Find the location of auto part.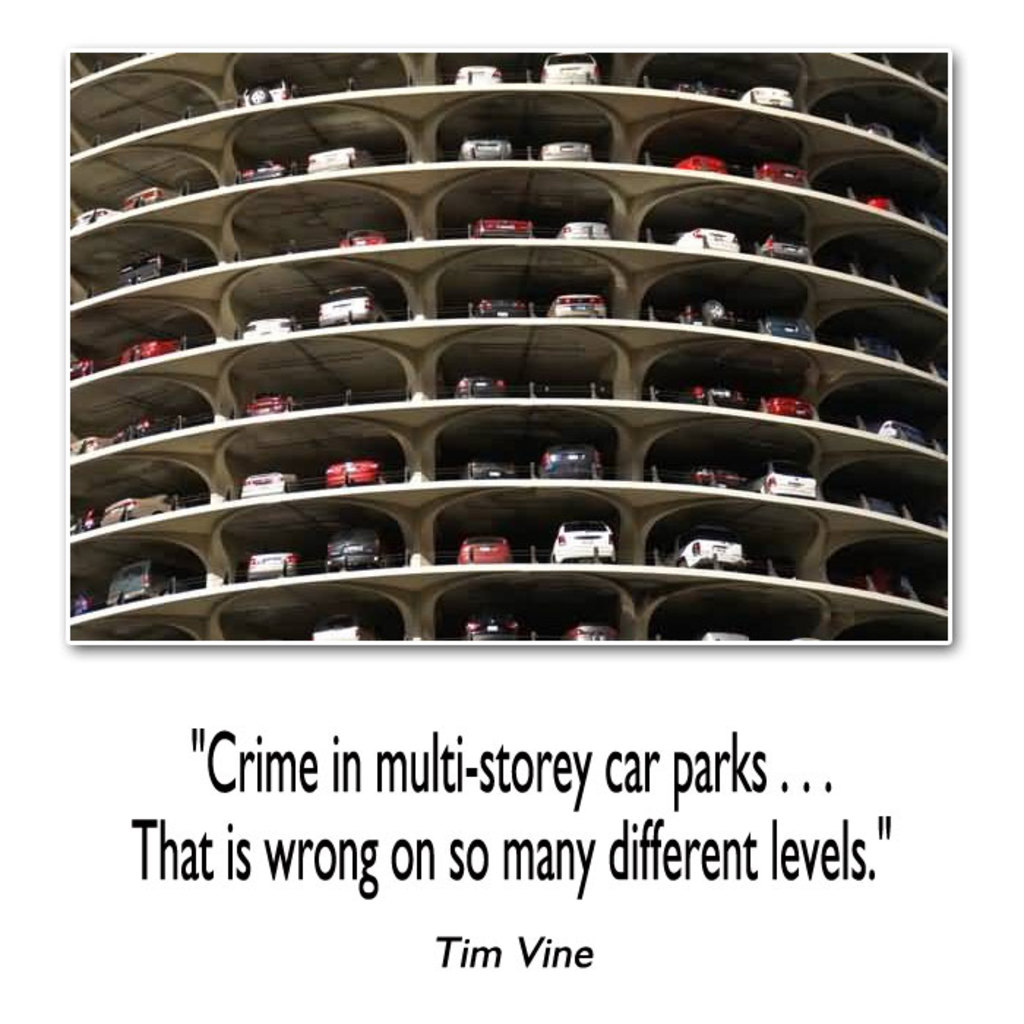
Location: pyautogui.locateOnScreen(348, 236, 388, 241).
